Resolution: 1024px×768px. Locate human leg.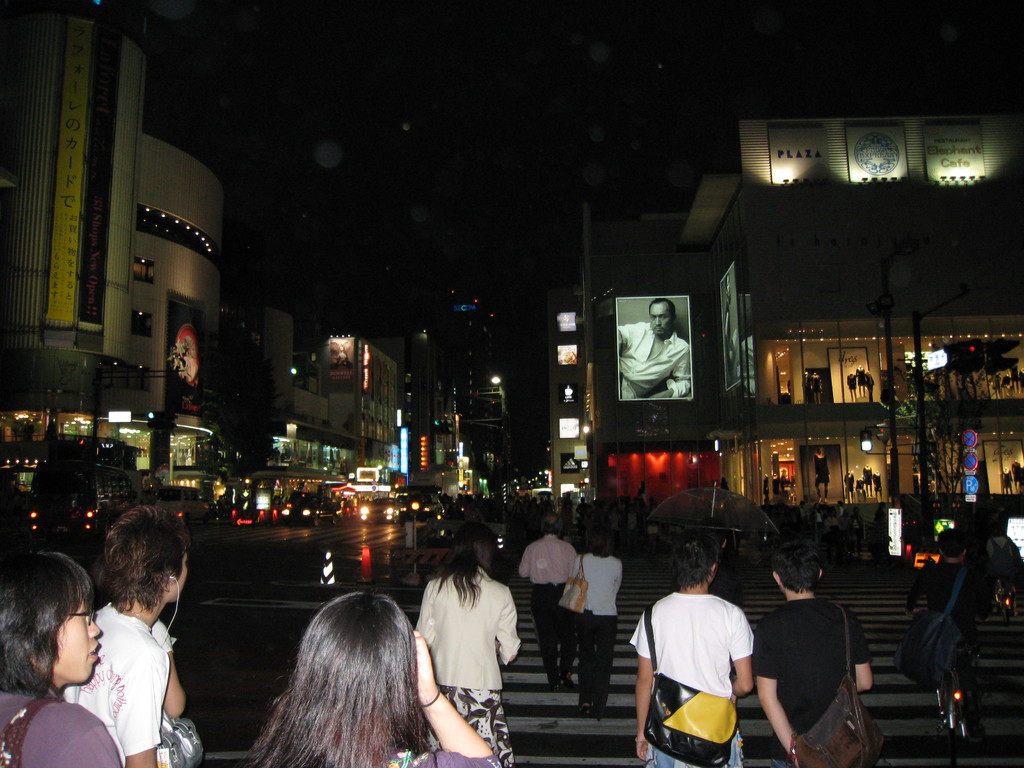
(left=595, top=603, right=617, bottom=719).
